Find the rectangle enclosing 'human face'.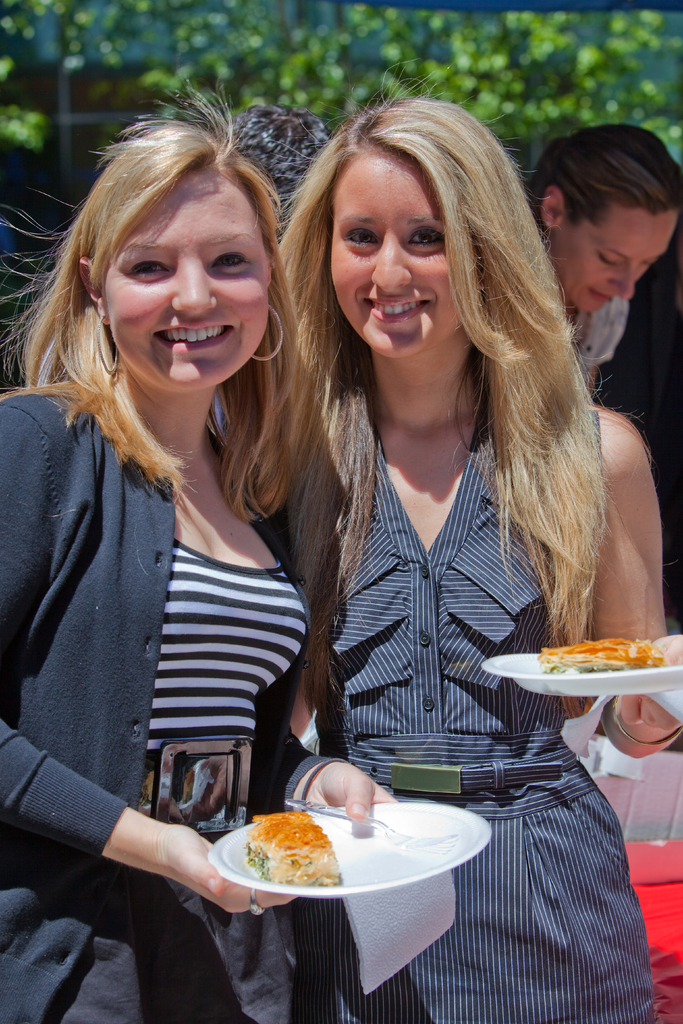
[327, 145, 457, 362].
